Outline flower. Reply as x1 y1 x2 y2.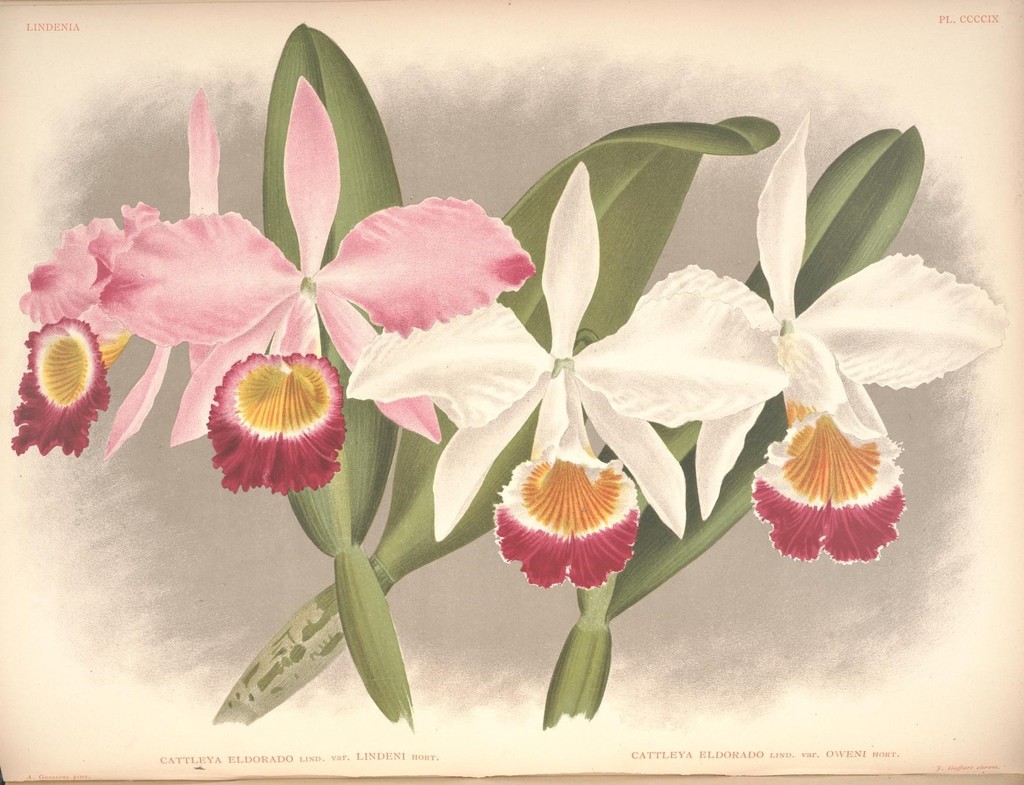
572 113 1006 559.
